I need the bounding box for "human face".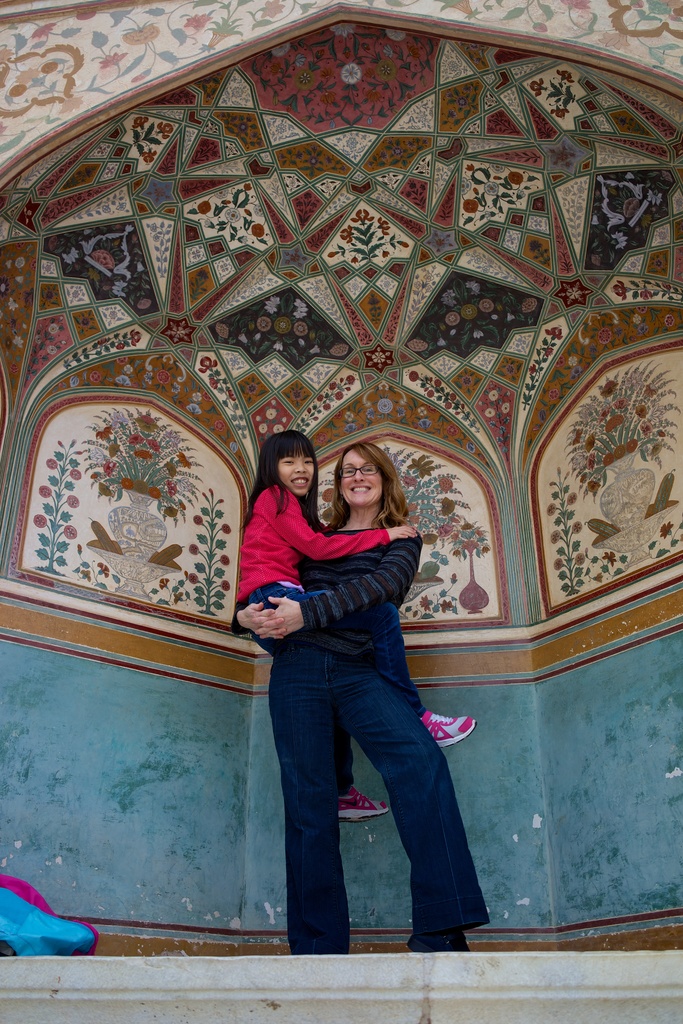
Here it is: left=275, top=449, right=314, bottom=497.
